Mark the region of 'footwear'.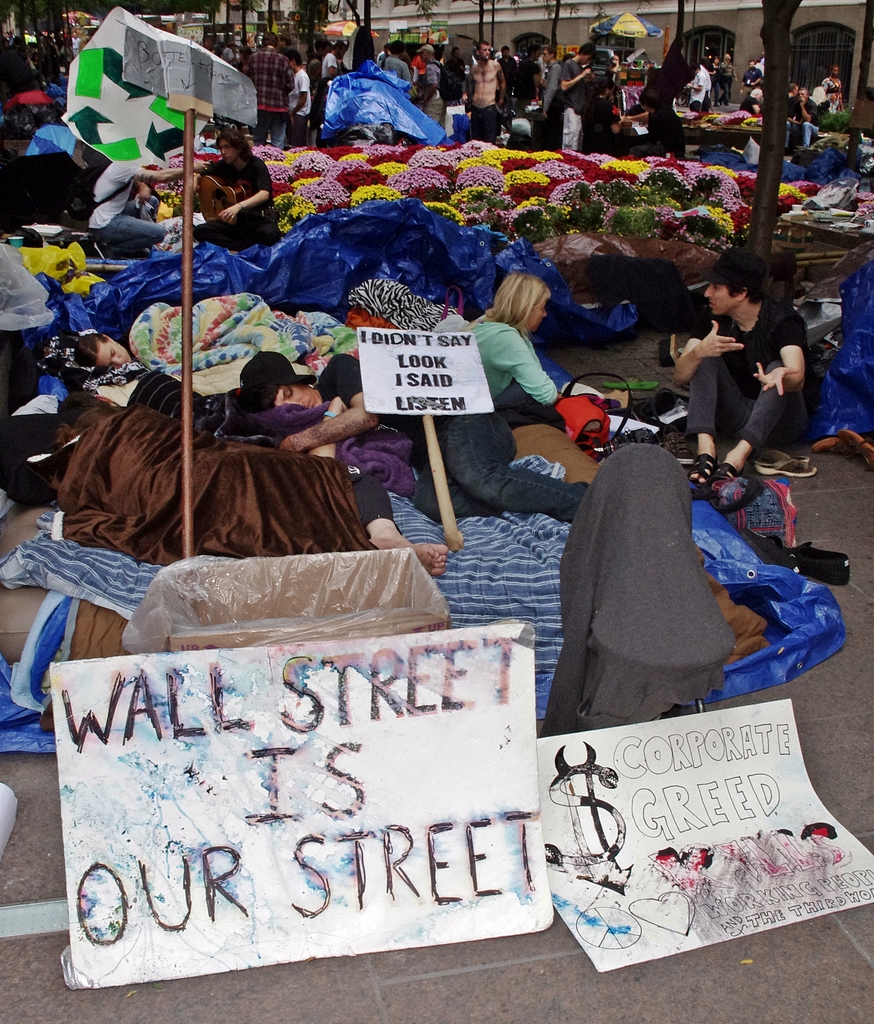
Region: 796 535 855 596.
